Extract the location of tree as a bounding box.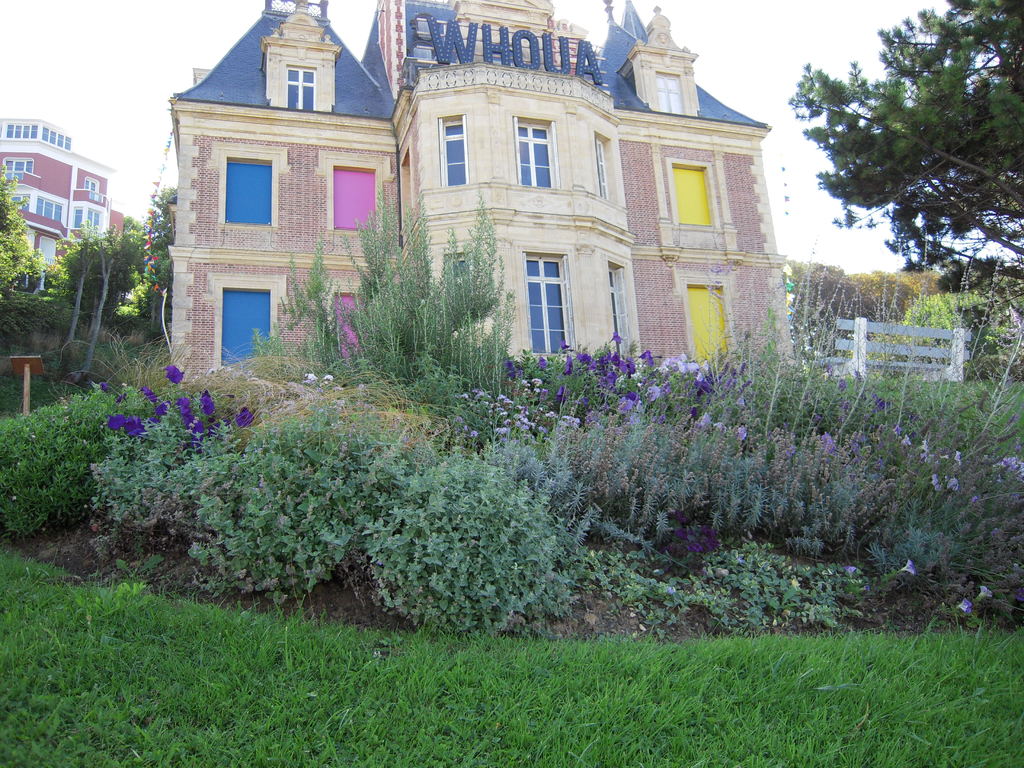
x1=0 y1=157 x2=54 y2=326.
